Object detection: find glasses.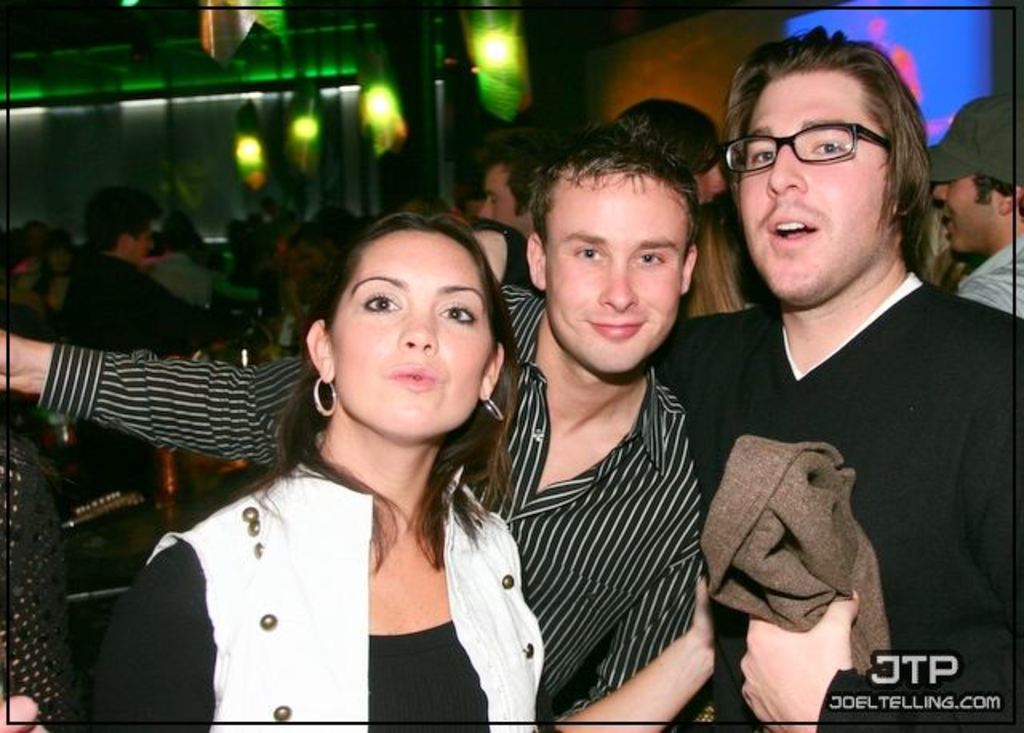
{"x1": 739, "y1": 112, "x2": 907, "y2": 168}.
